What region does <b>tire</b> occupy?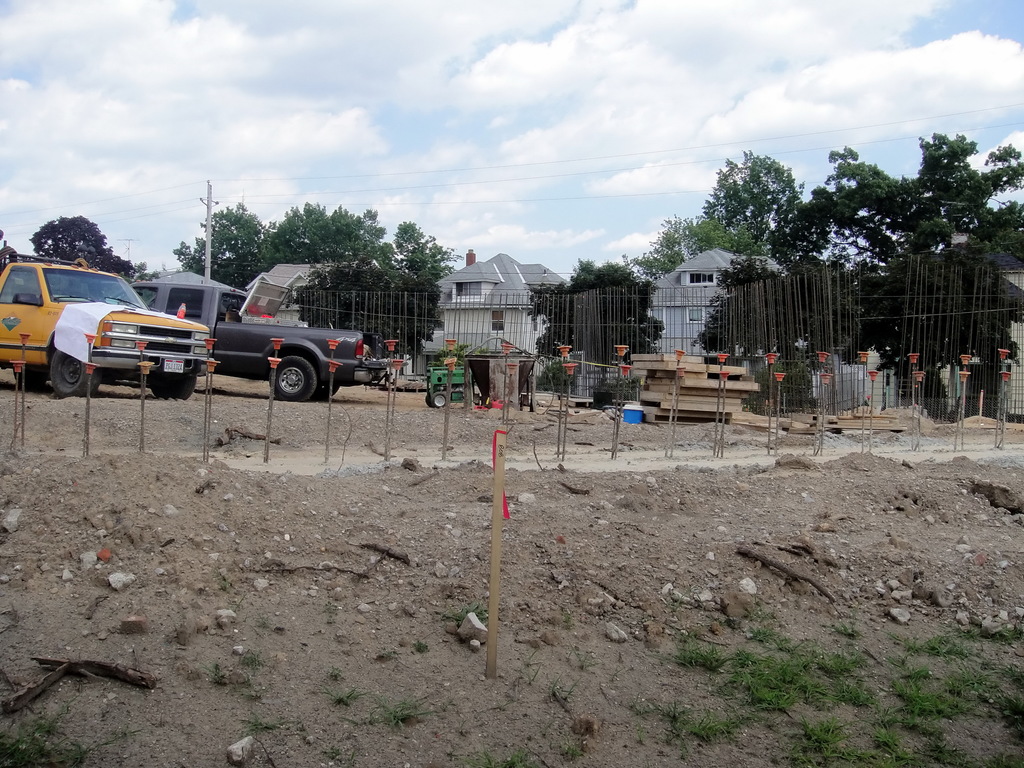
rect(150, 383, 197, 403).
